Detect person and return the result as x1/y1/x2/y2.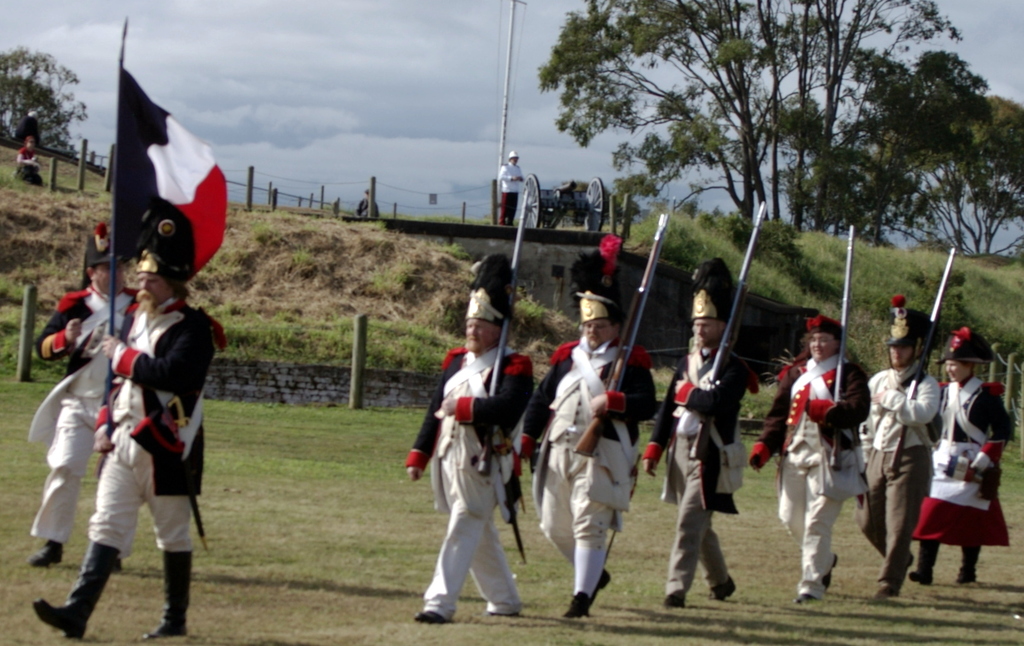
36/221/146/566.
